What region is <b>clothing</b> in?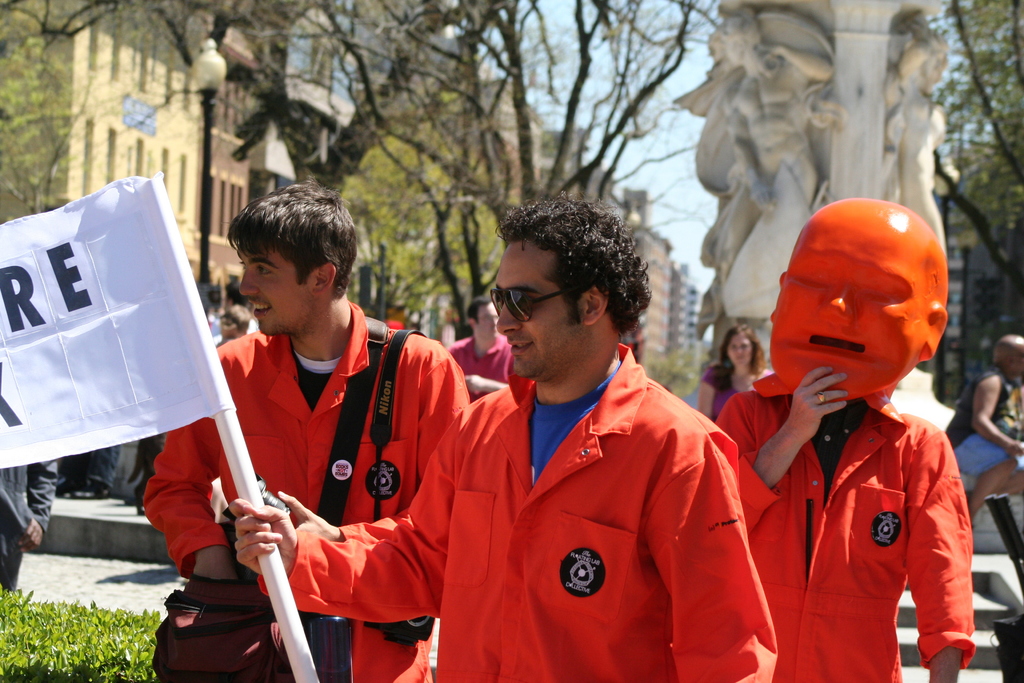
140:298:470:682.
